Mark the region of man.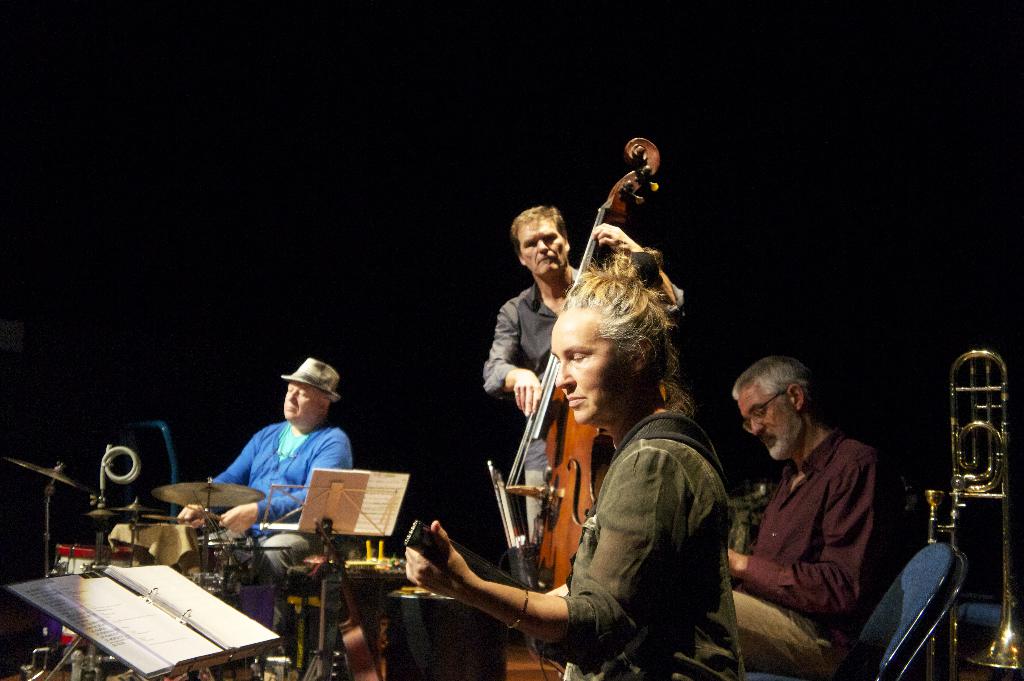
Region: l=723, t=349, r=916, b=669.
